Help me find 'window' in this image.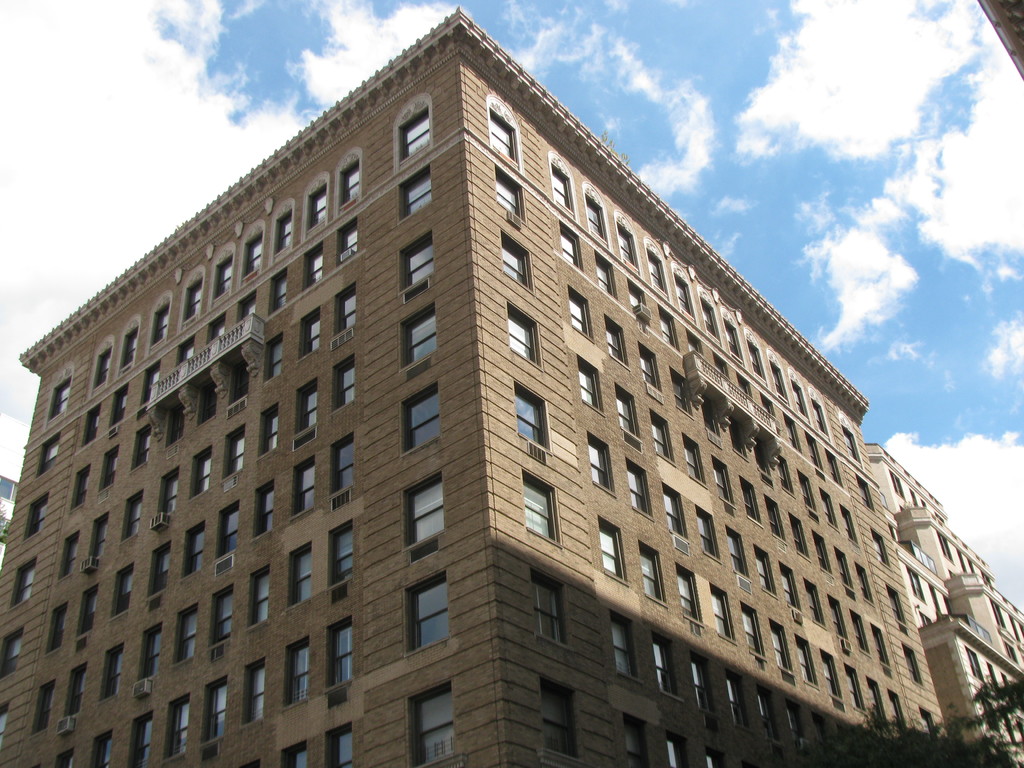
Found it: <bbox>40, 438, 54, 472</bbox>.
